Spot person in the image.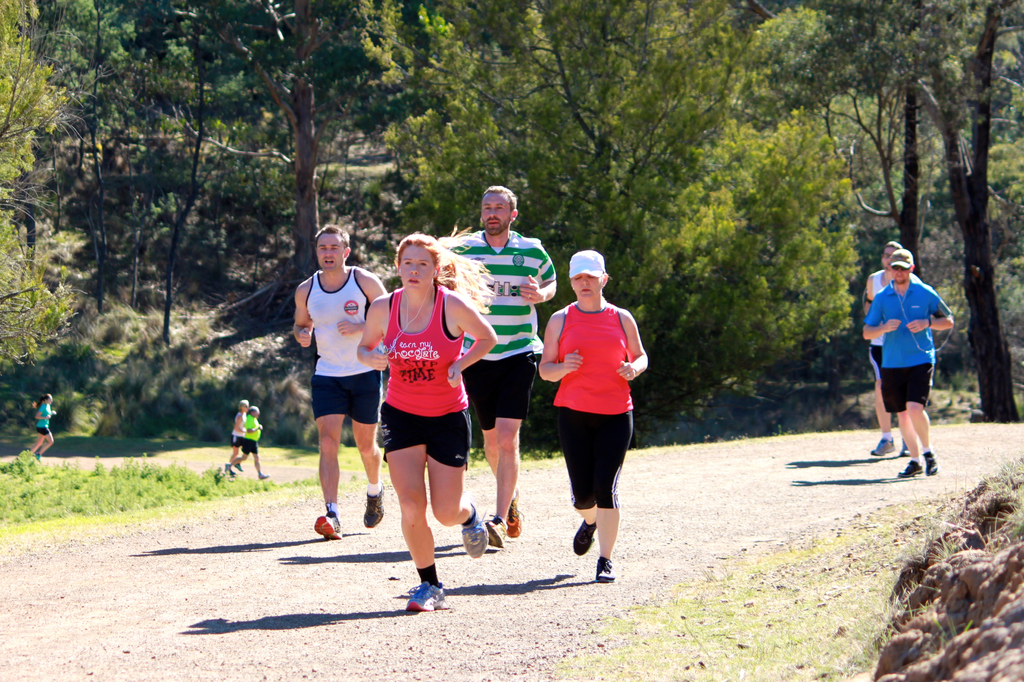
person found at (left=862, top=248, right=957, bottom=480).
